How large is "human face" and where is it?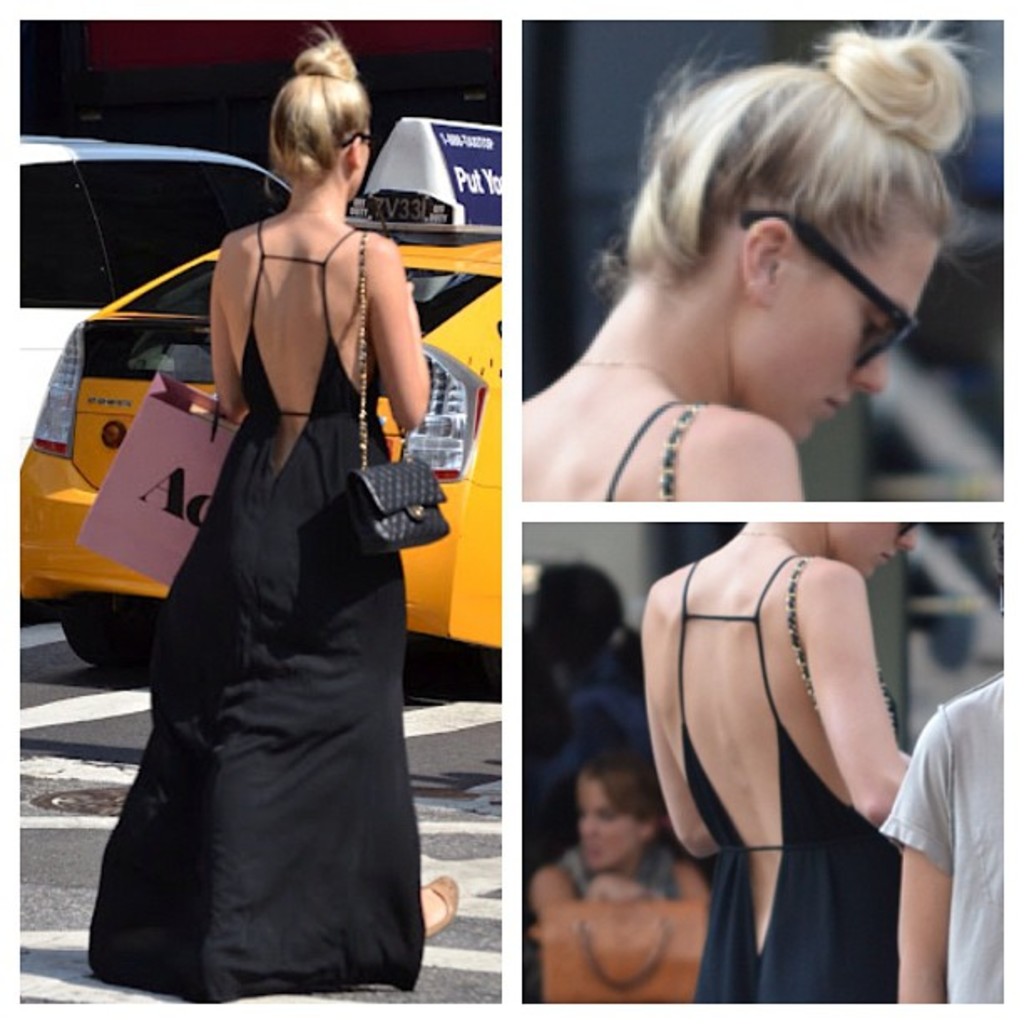
Bounding box: [576,773,637,868].
